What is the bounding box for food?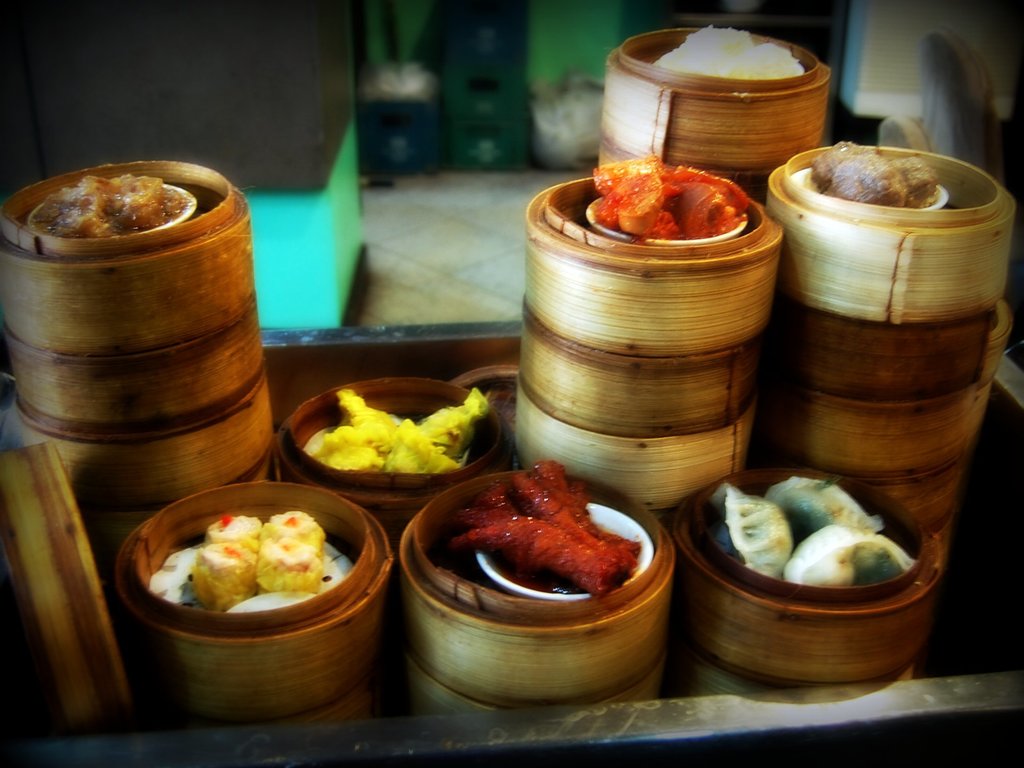
bbox(437, 460, 643, 600).
